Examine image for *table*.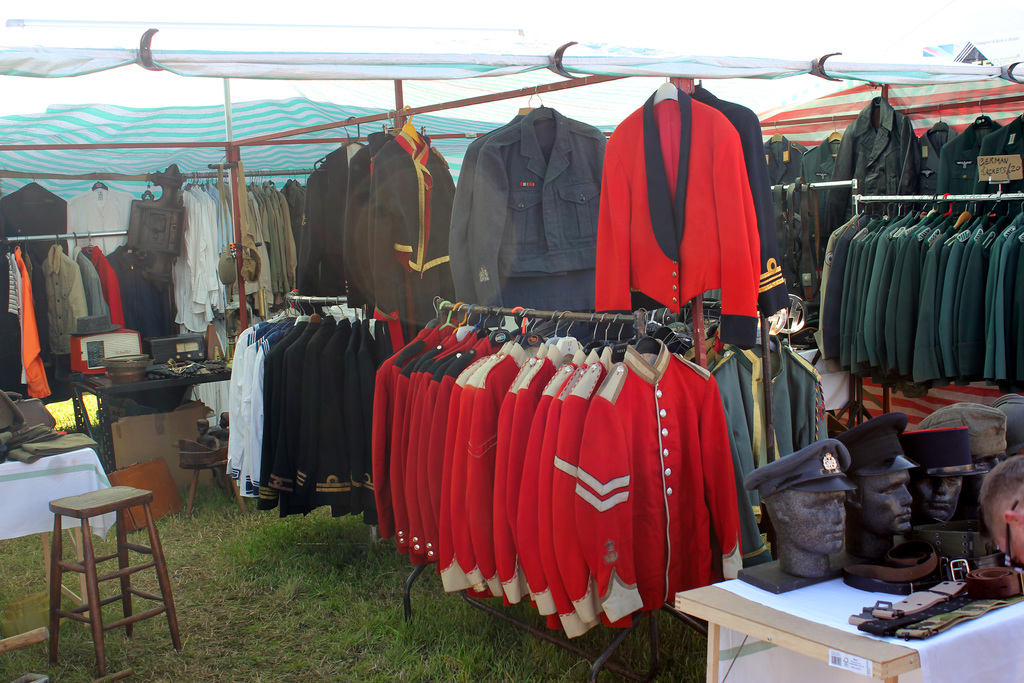
Examination result: 668, 568, 988, 679.
